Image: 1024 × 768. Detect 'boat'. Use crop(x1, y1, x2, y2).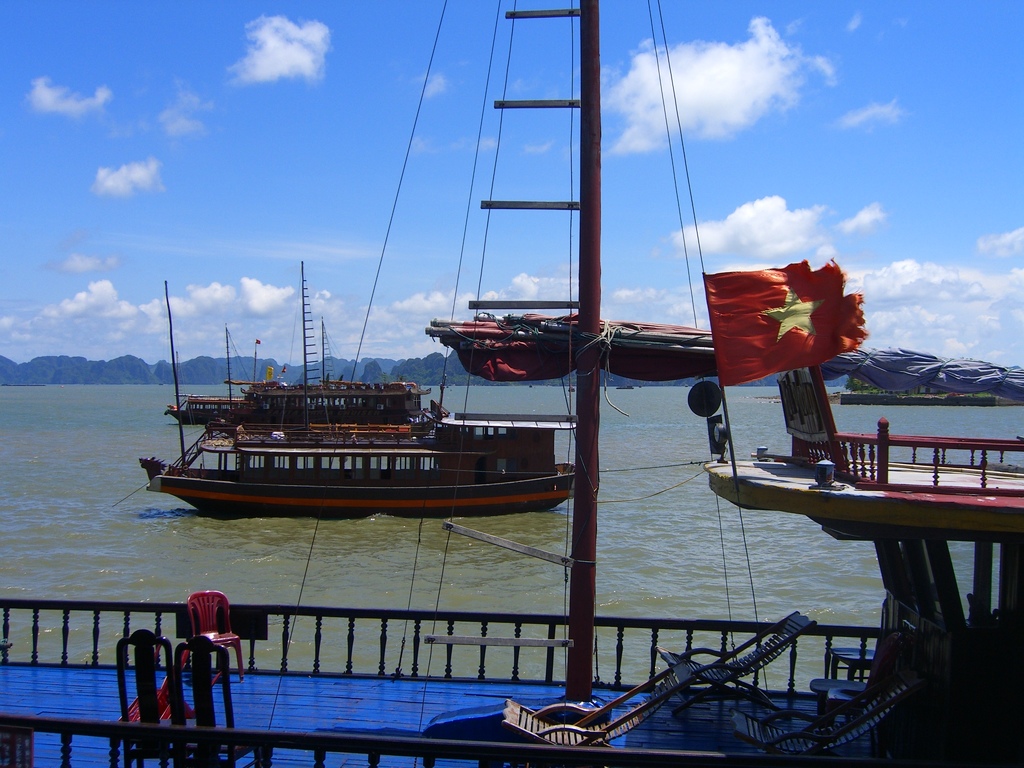
crop(131, 262, 609, 531).
